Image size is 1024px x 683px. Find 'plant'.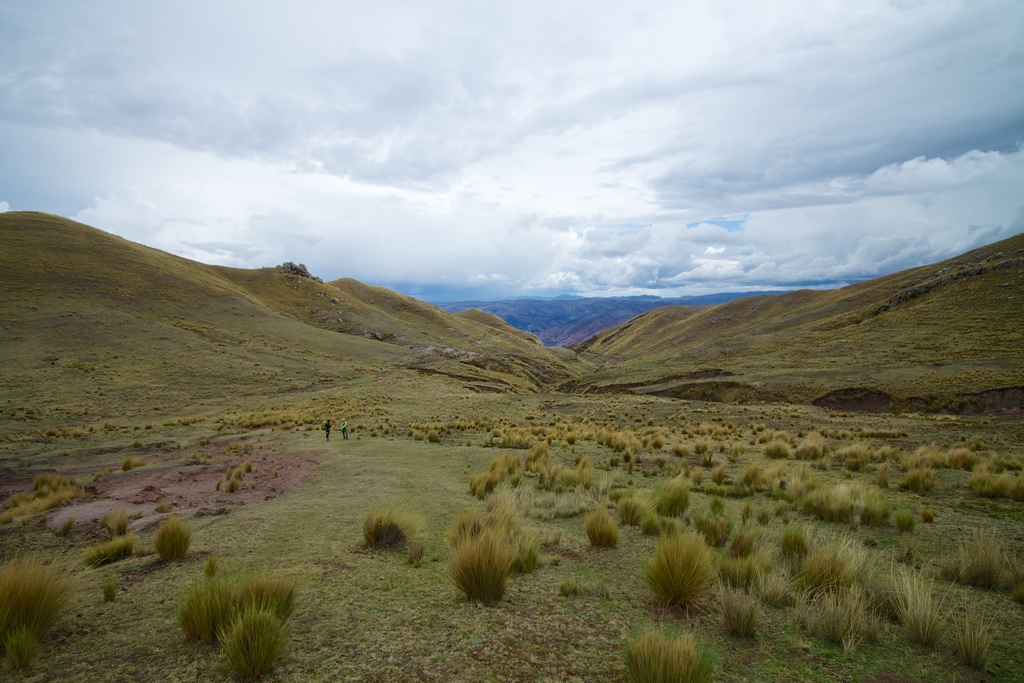
bbox(84, 533, 134, 568).
